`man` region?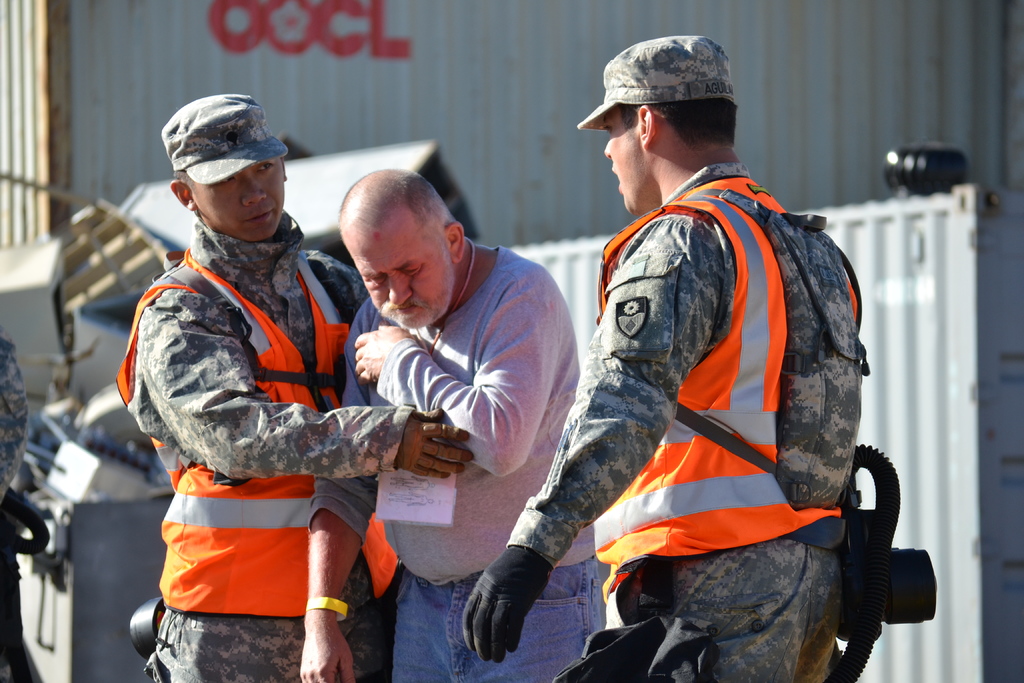
[x1=422, y1=49, x2=893, y2=680]
